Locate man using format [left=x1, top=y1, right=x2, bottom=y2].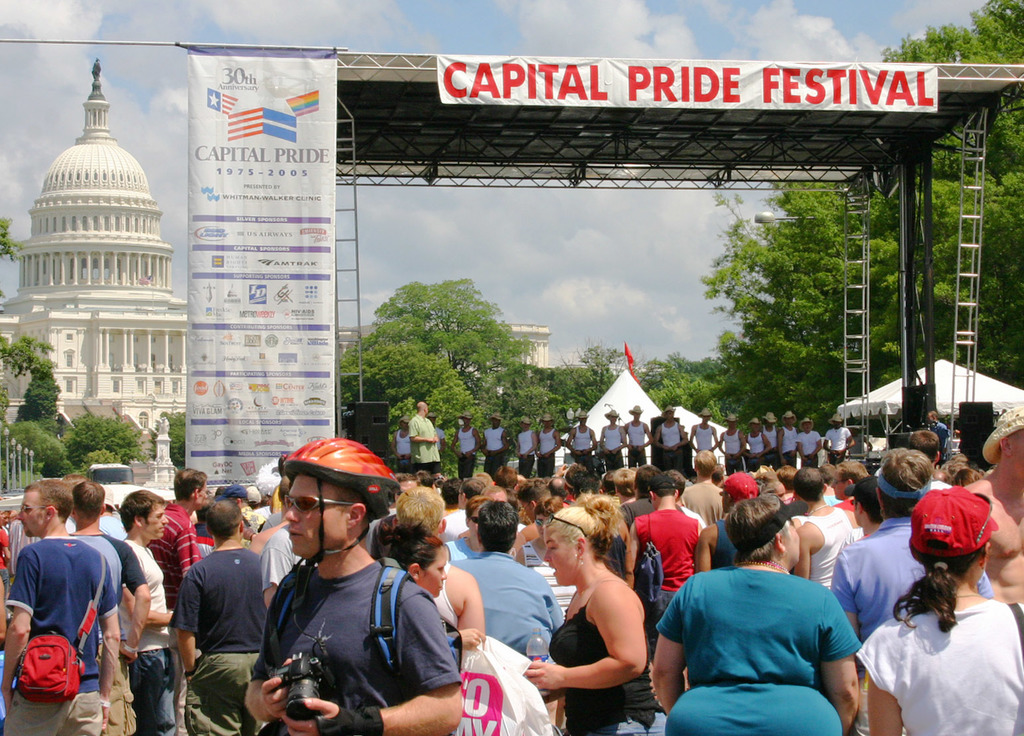
[left=567, top=412, right=596, bottom=474].
